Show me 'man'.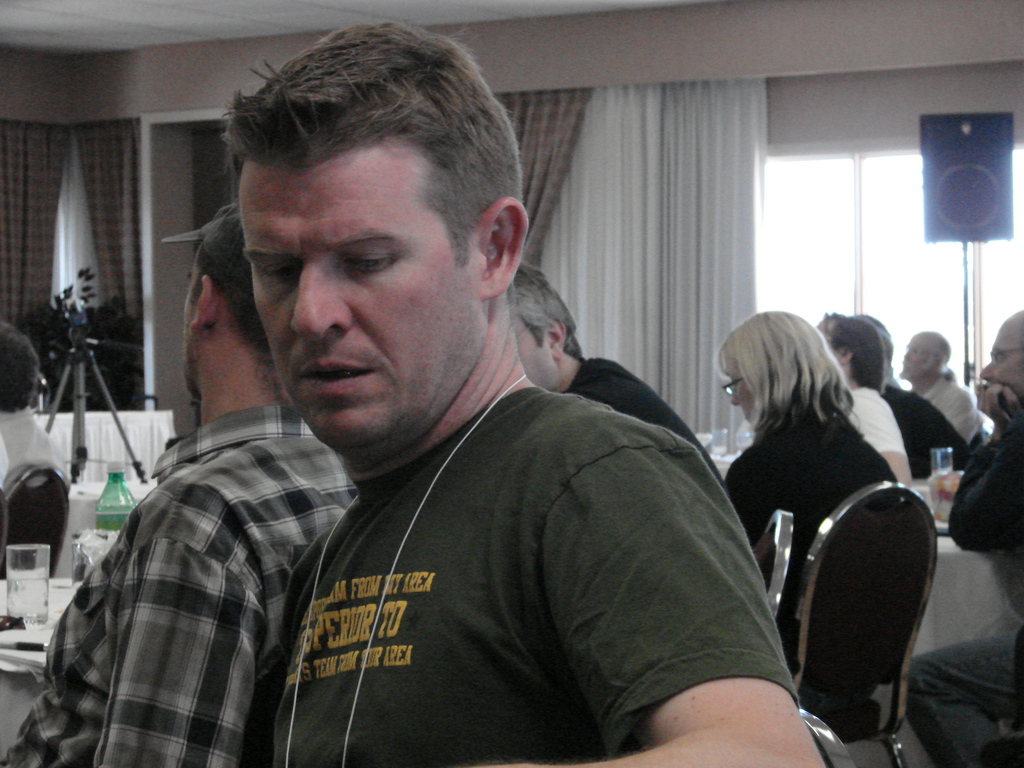
'man' is here: crop(222, 13, 826, 767).
